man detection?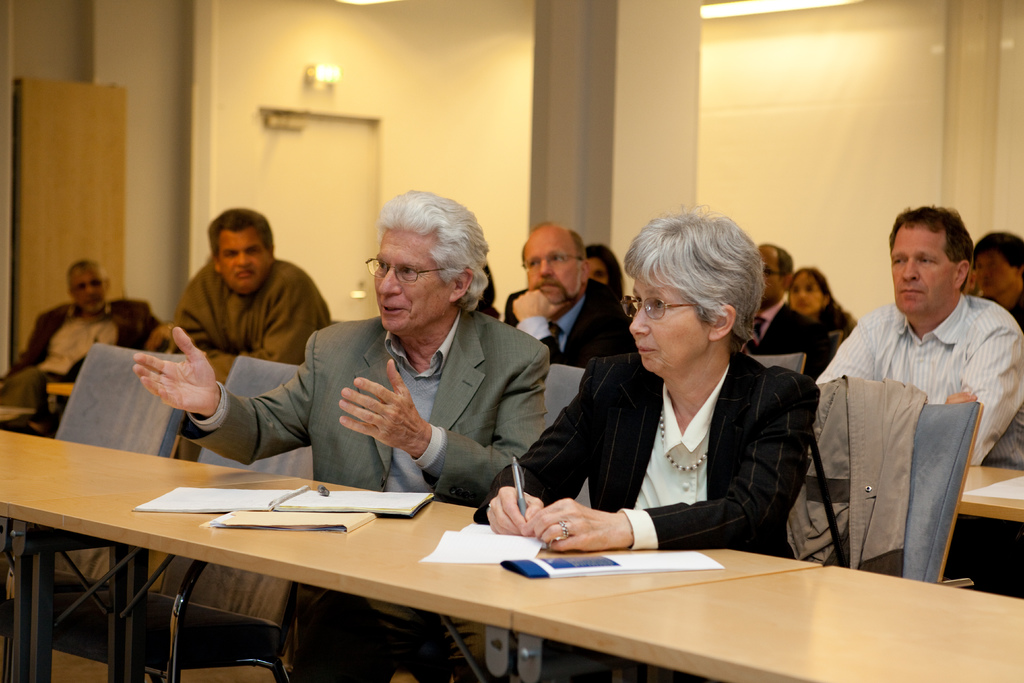
{"x1": 130, "y1": 190, "x2": 552, "y2": 682}
